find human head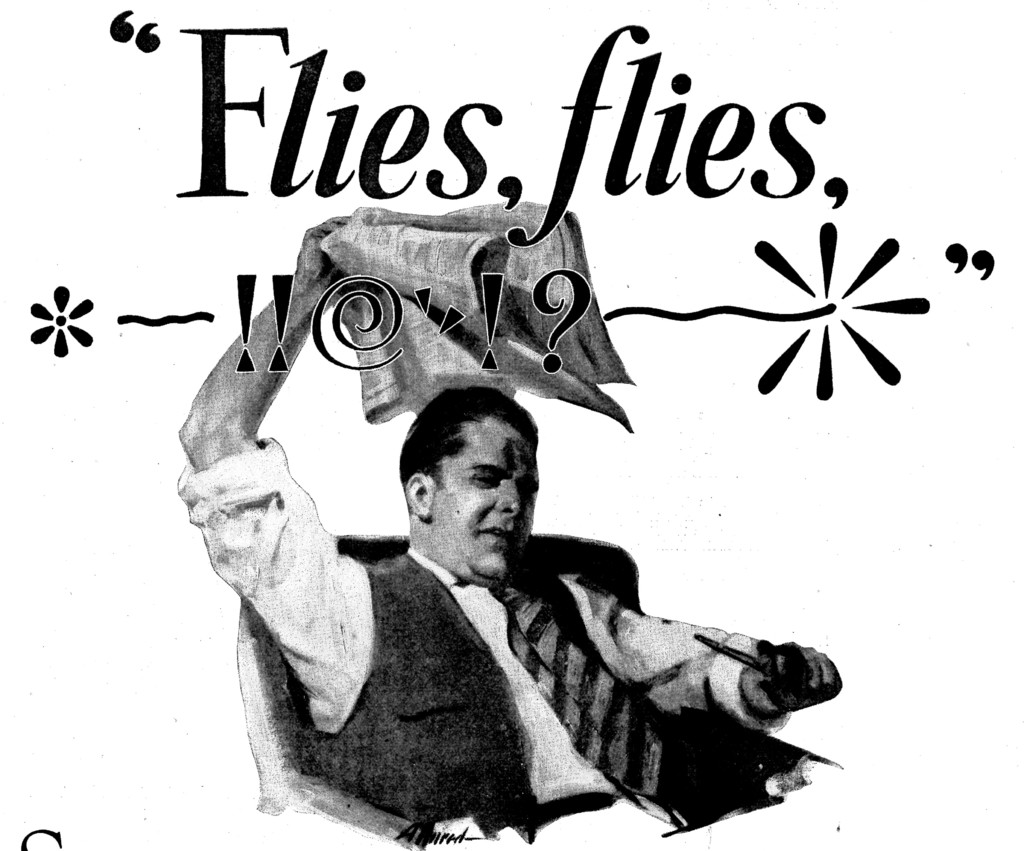
[x1=394, y1=398, x2=552, y2=575]
